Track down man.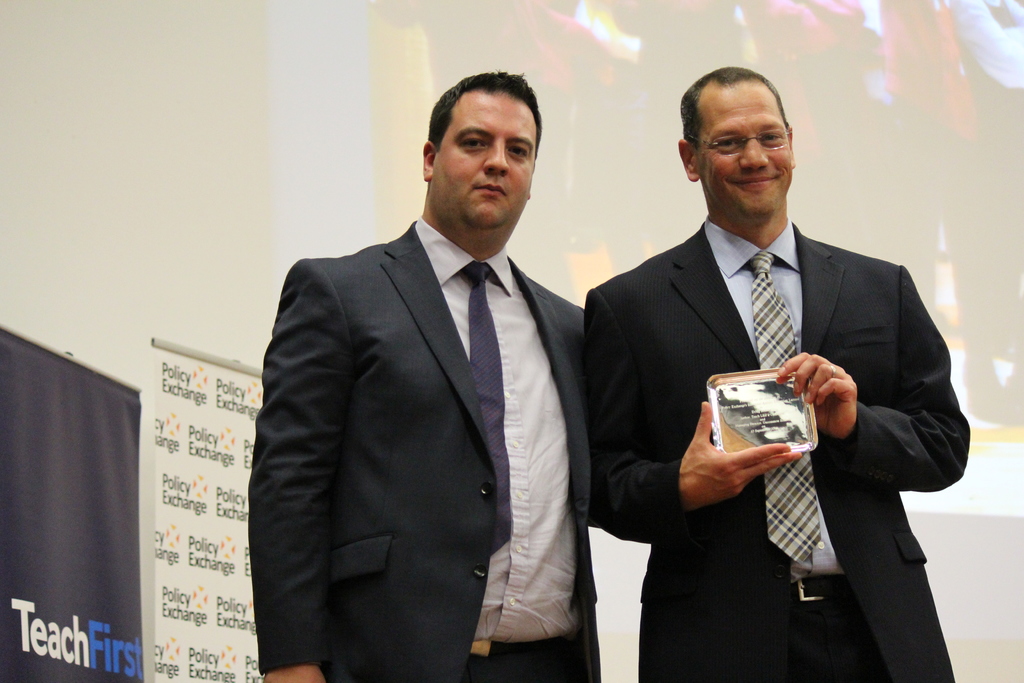
Tracked to x1=248, y1=62, x2=601, y2=682.
